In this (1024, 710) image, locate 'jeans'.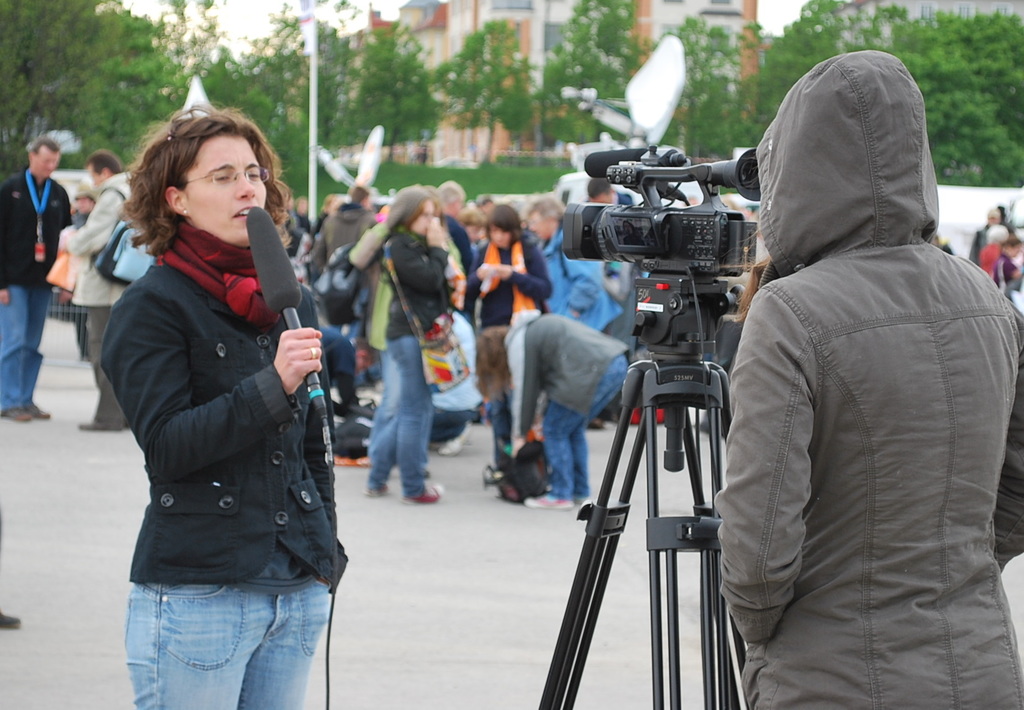
Bounding box: bbox=(370, 332, 434, 481).
